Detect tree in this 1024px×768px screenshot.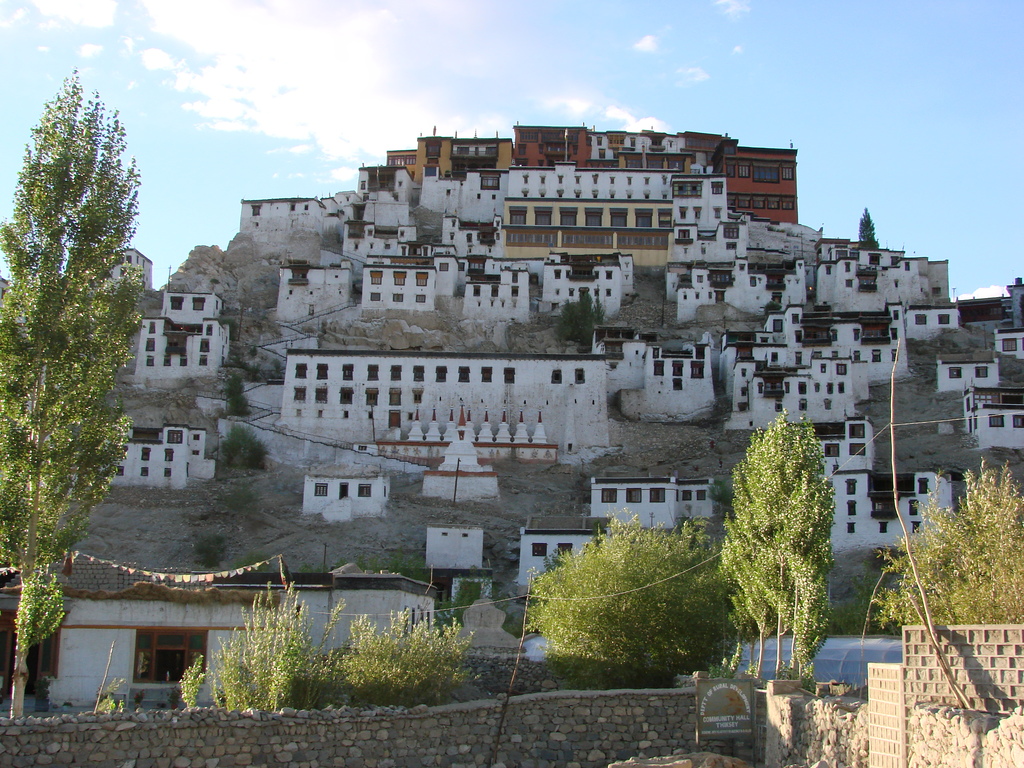
Detection: {"x1": 0, "y1": 70, "x2": 146, "y2": 726}.
